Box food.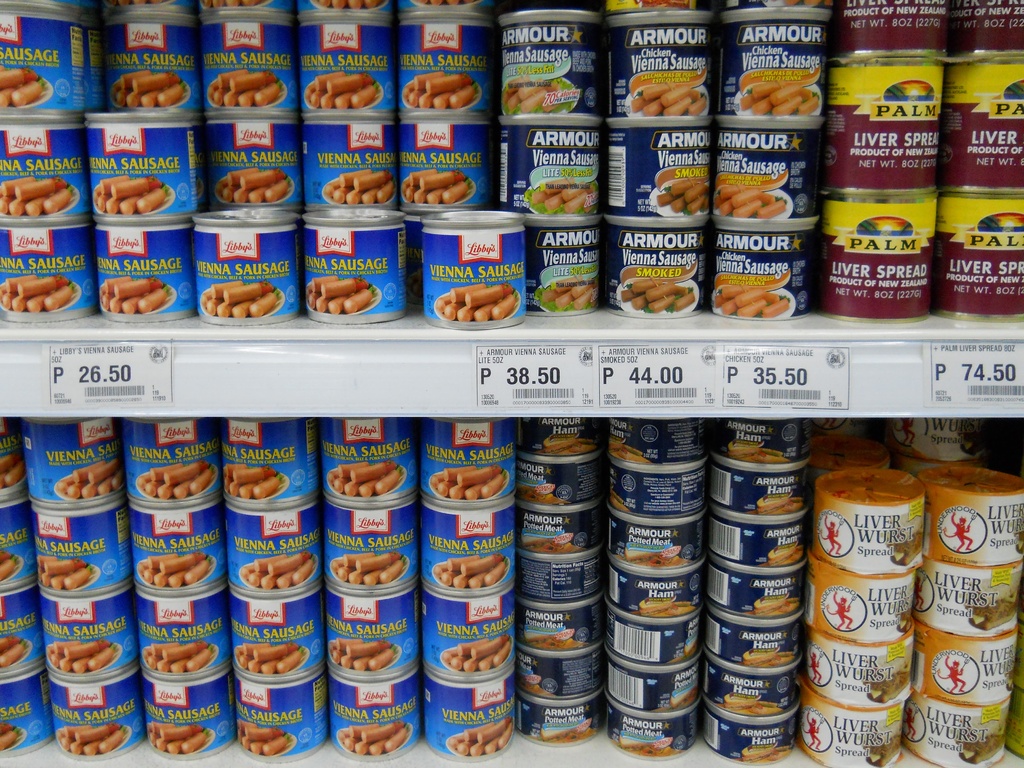
0:174:72:217.
